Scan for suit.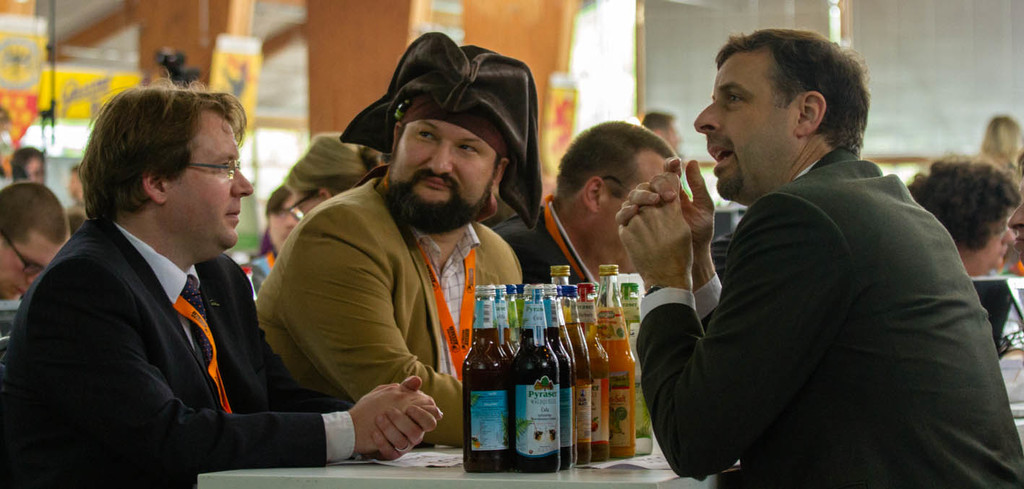
Scan result: pyautogui.locateOnScreen(31, 139, 344, 485).
